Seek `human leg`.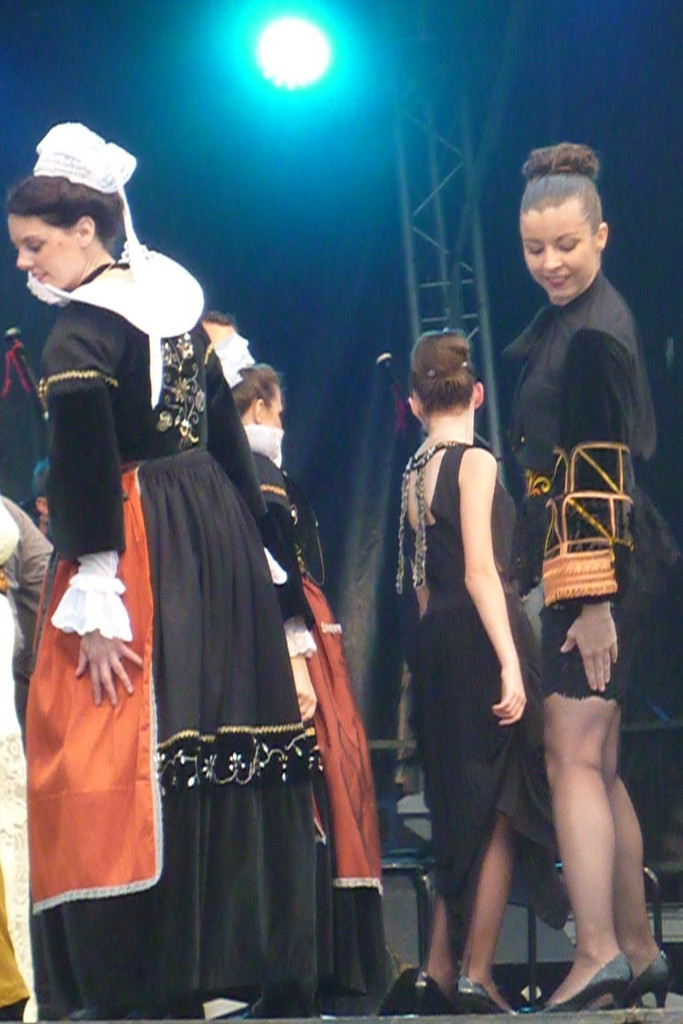
<box>399,863,445,995</box>.
